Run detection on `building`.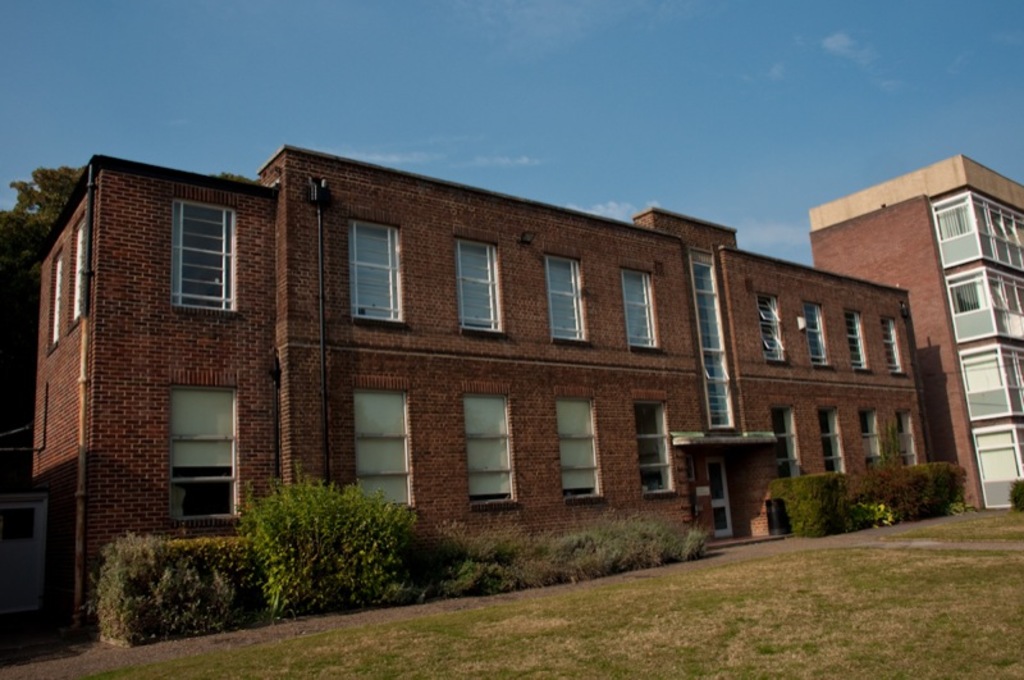
Result: region(17, 146, 929, 642).
